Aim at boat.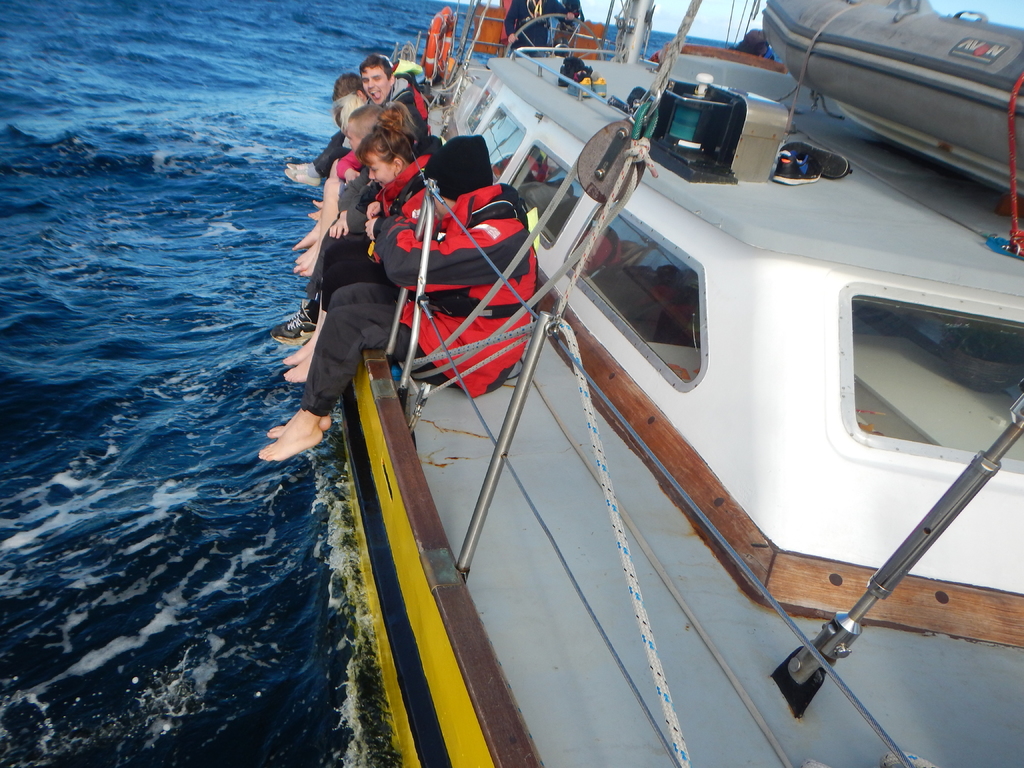
Aimed at [334,0,1023,767].
